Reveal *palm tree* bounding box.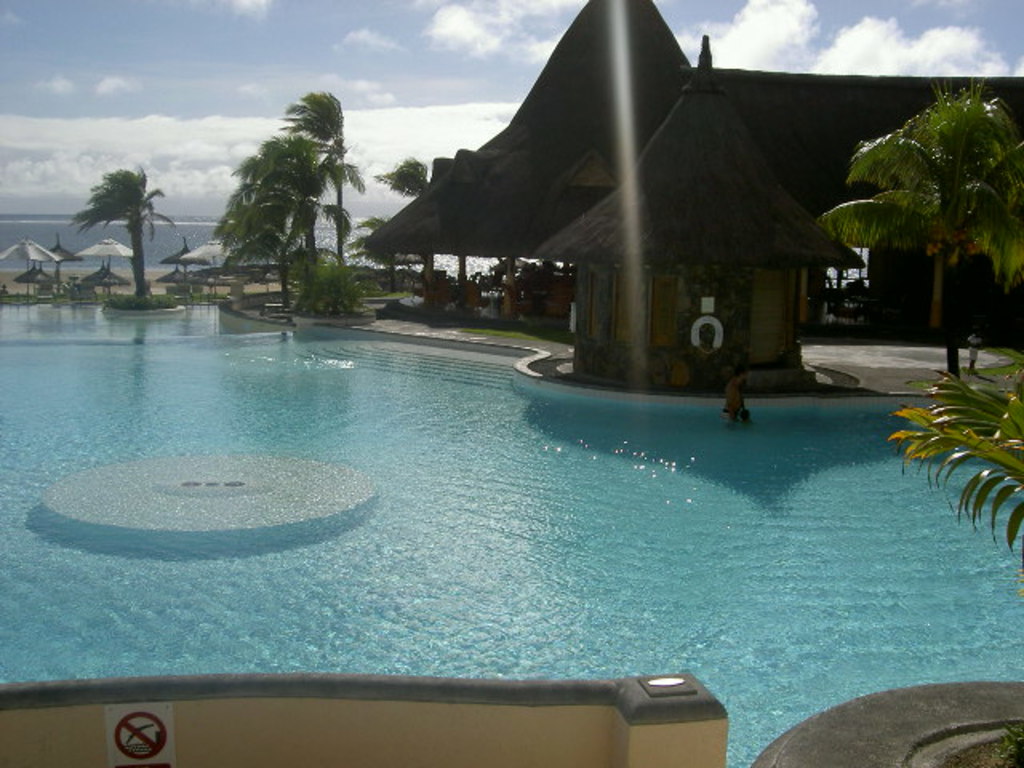
Revealed: box=[238, 128, 365, 349].
